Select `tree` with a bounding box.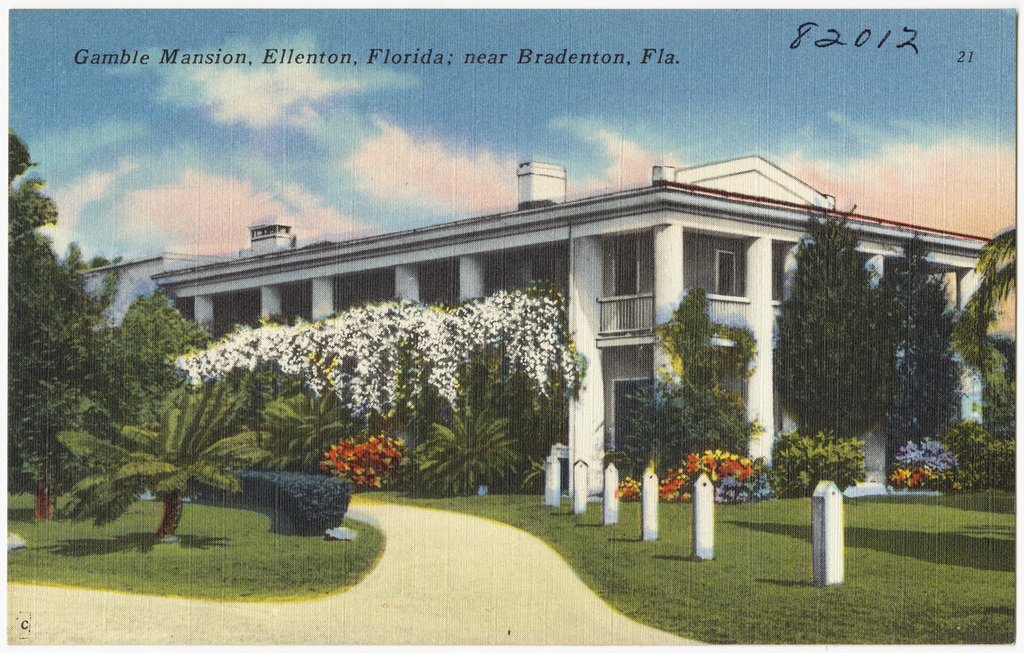
48/383/271/536.
